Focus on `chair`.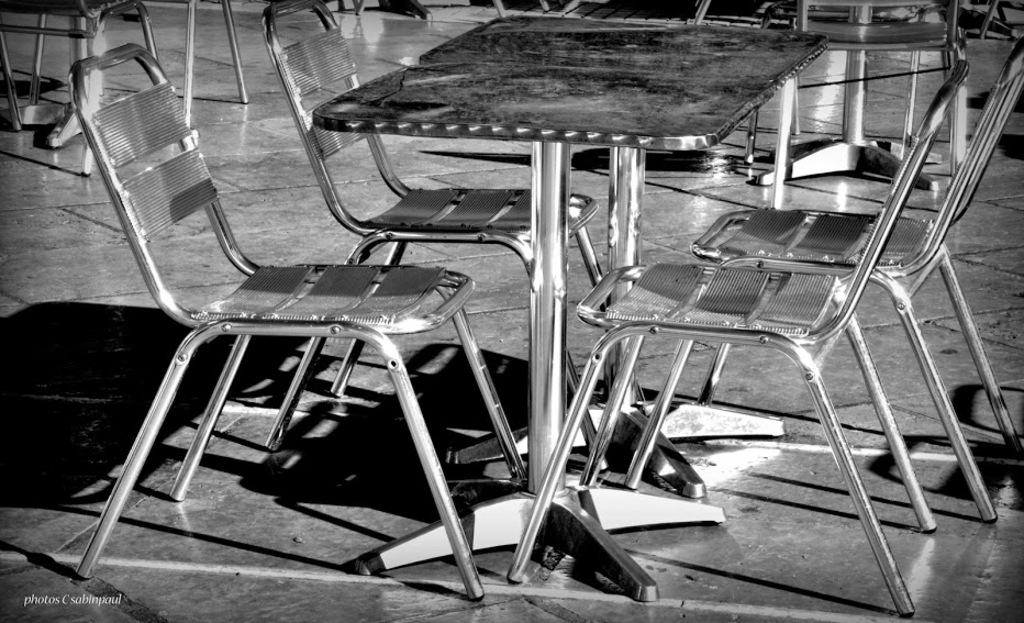
Focused at 630:48:1023:468.
